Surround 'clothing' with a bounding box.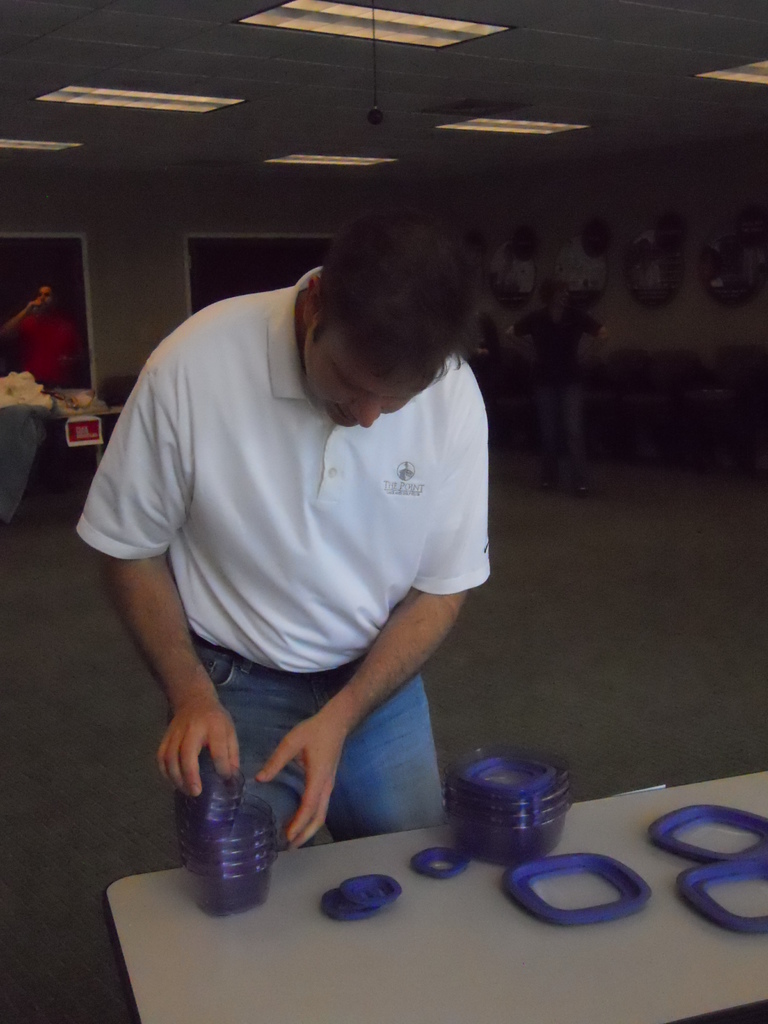
region(84, 275, 502, 794).
